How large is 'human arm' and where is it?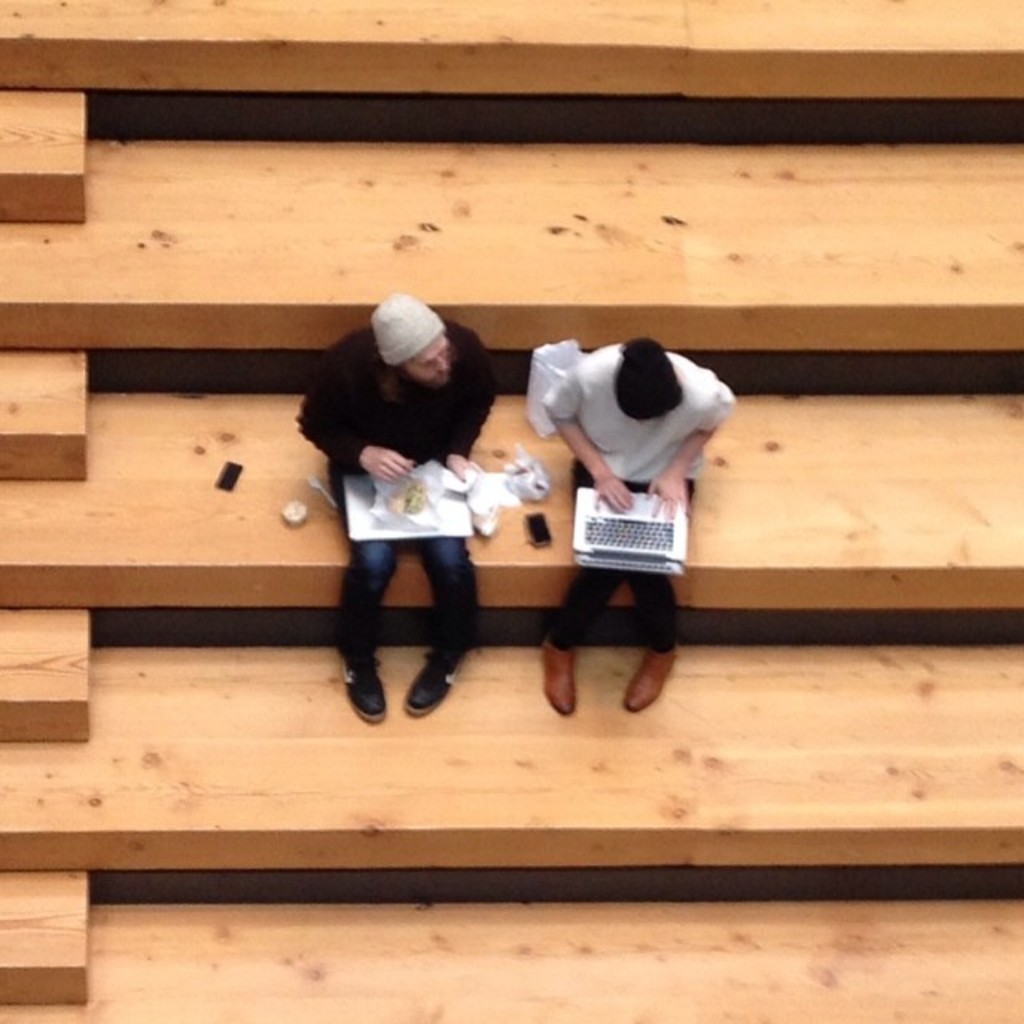
Bounding box: locate(544, 373, 632, 514).
